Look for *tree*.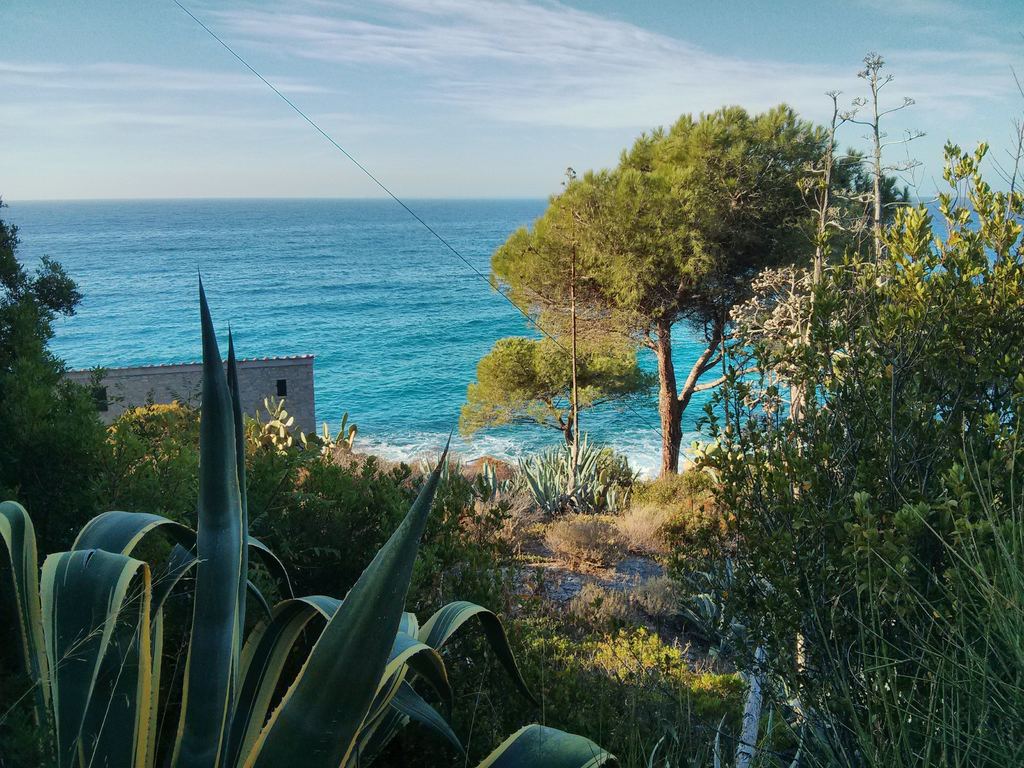
Found: <bbox>488, 92, 888, 511</bbox>.
